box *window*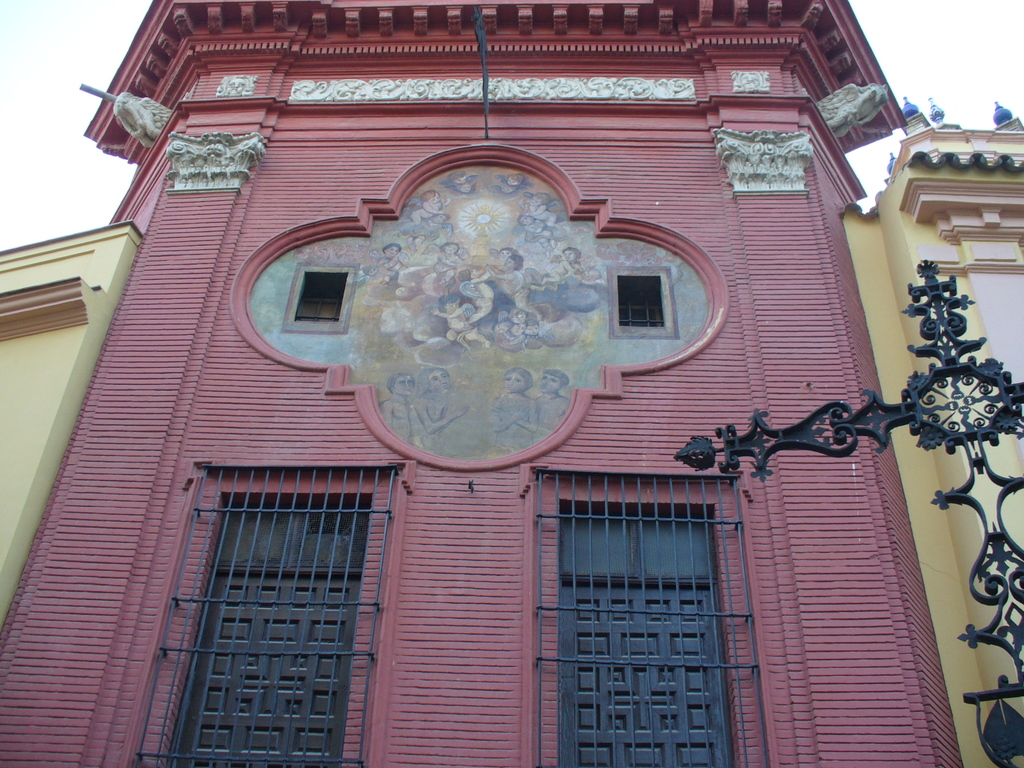
pyautogui.locateOnScreen(614, 271, 671, 331)
